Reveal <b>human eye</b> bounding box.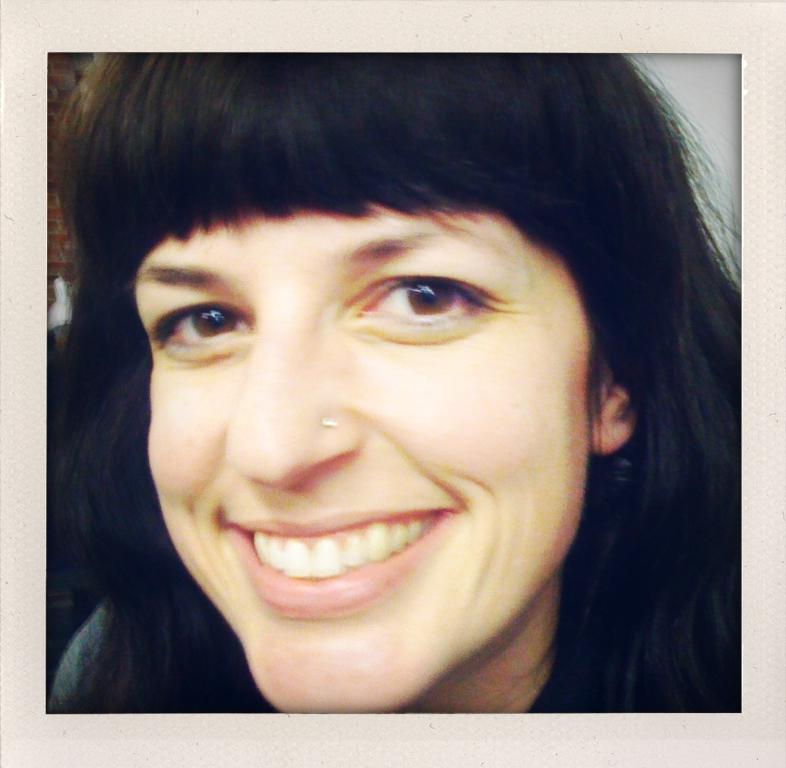
Revealed: crop(354, 274, 494, 331).
